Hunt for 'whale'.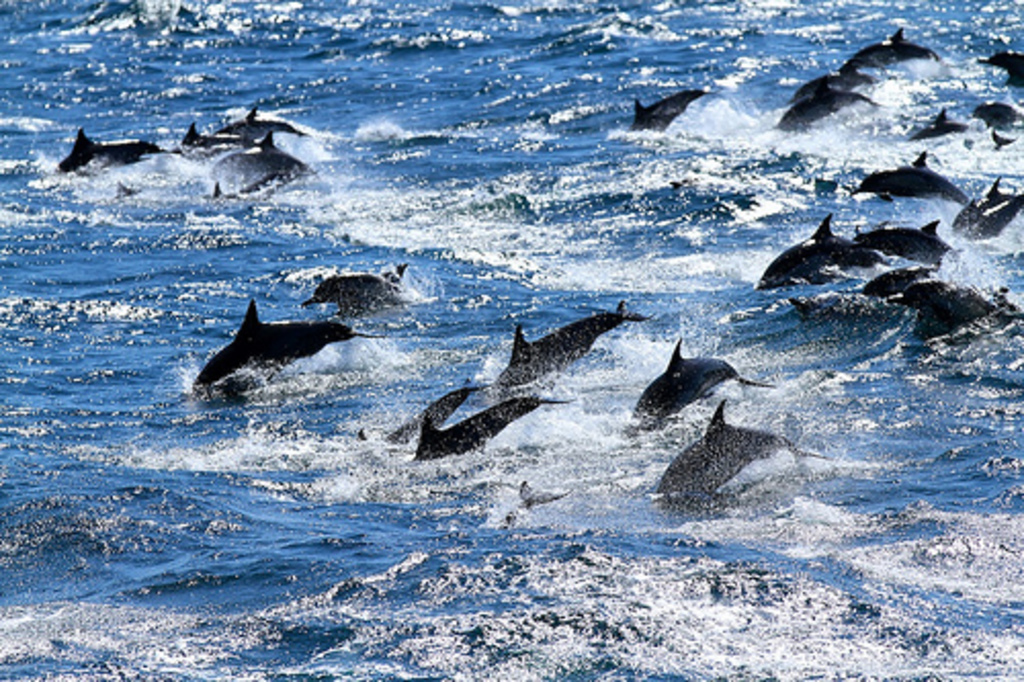
Hunted down at bbox=(973, 190, 1022, 238).
